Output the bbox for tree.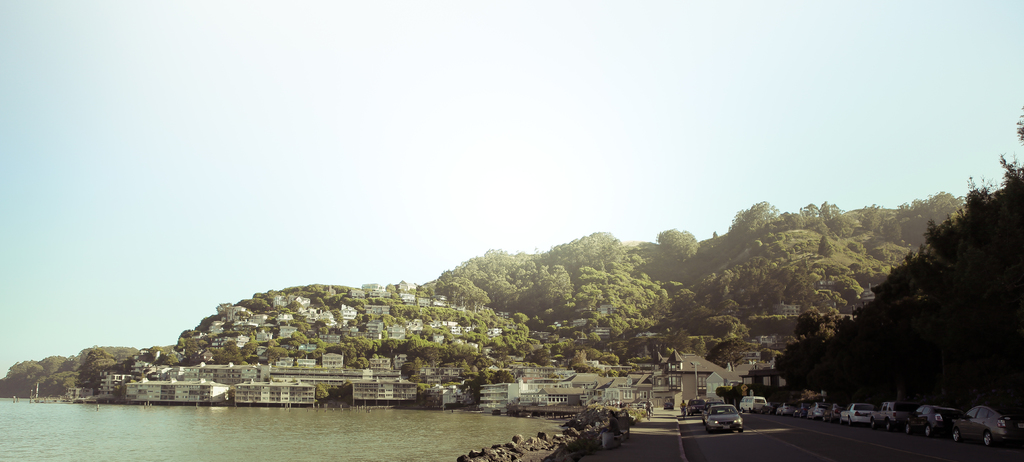
<bbox>769, 118, 1023, 420</bbox>.
